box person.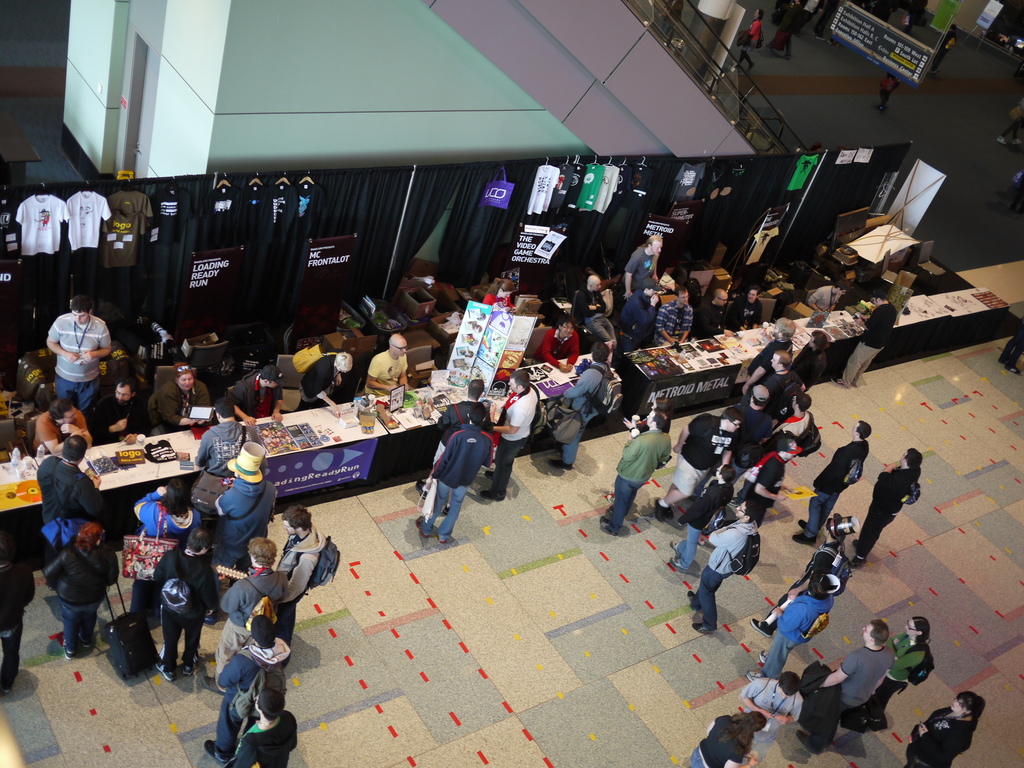
838,284,906,385.
